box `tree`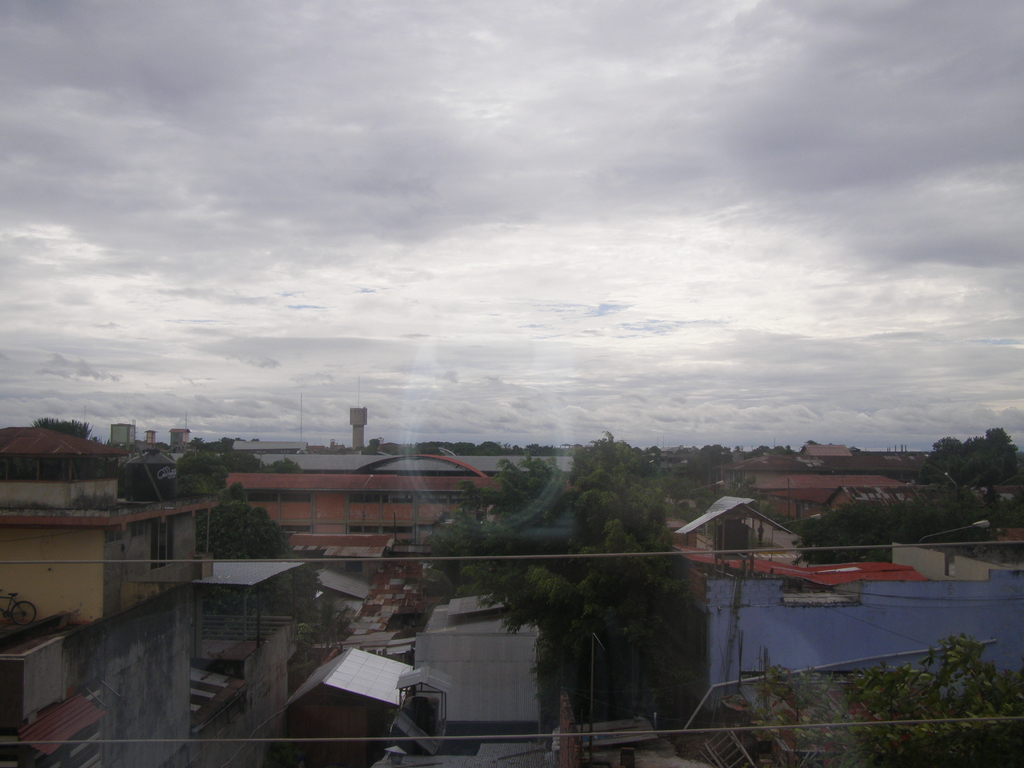
{"left": 739, "top": 639, "right": 1023, "bottom": 767}
